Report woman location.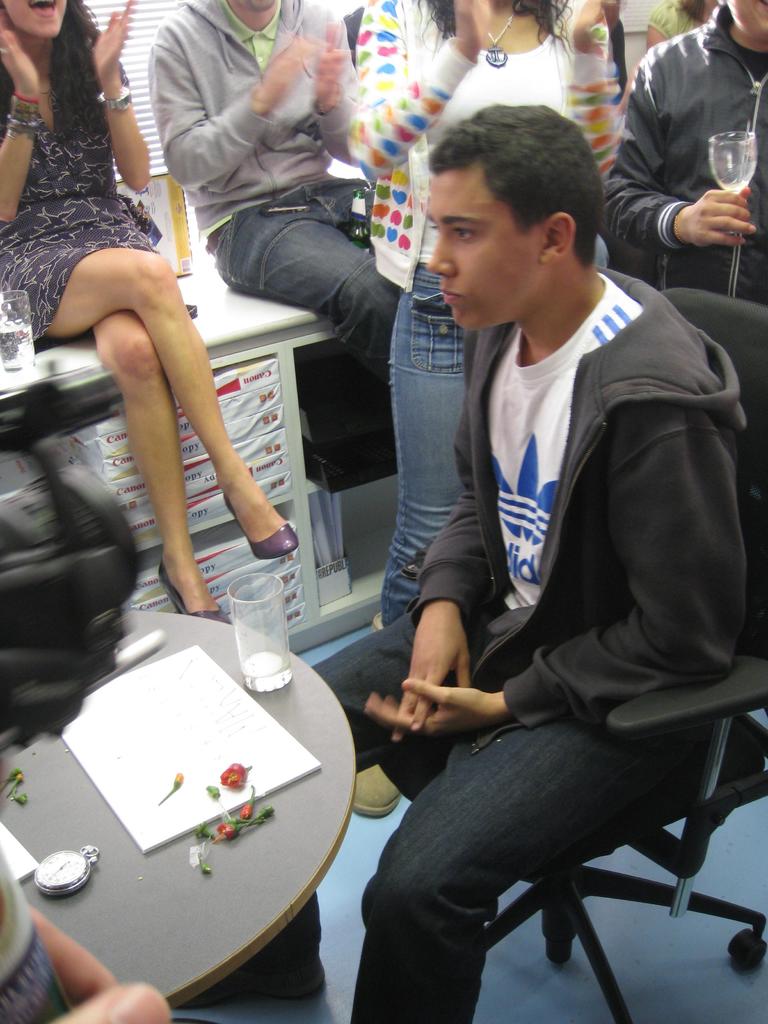
Report: bbox=(641, 0, 725, 58).
